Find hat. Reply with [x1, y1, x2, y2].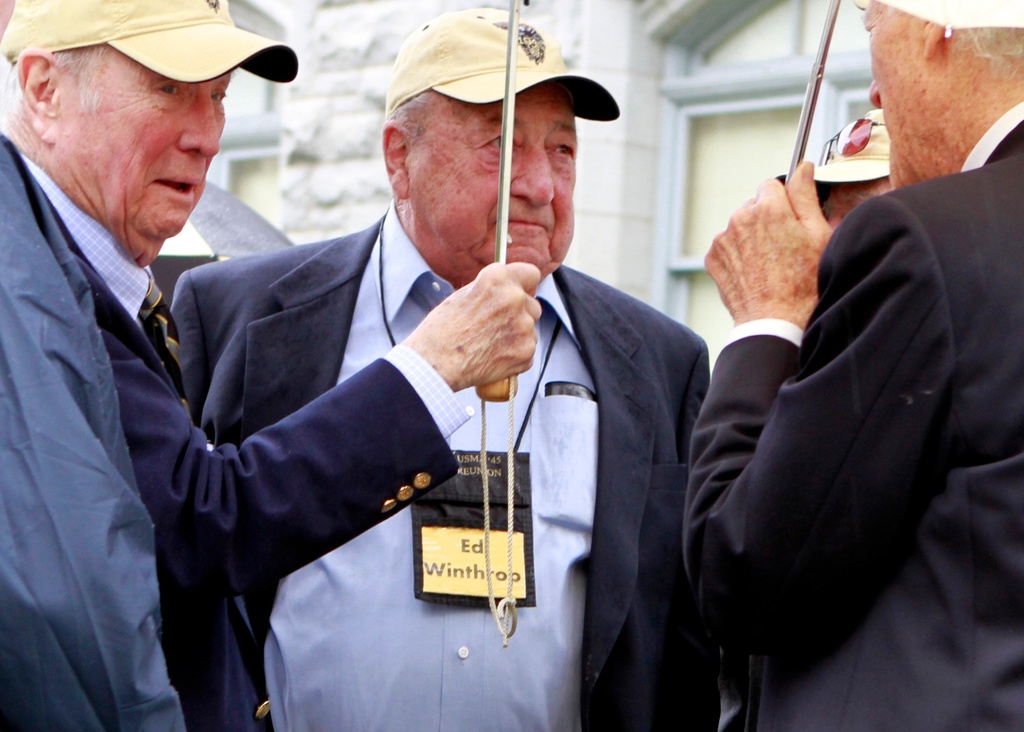
[854, 0, 1023, 29].
